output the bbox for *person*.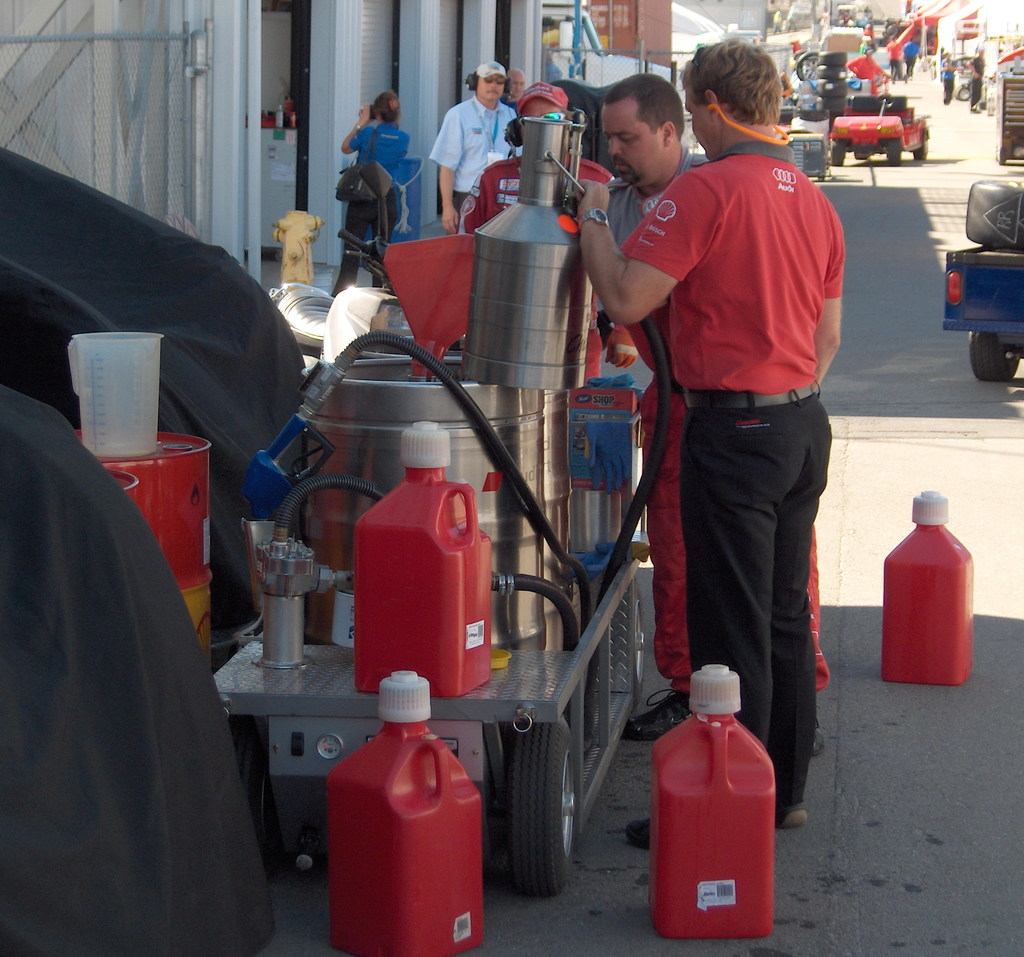
region(426, 60, 516, 248).
